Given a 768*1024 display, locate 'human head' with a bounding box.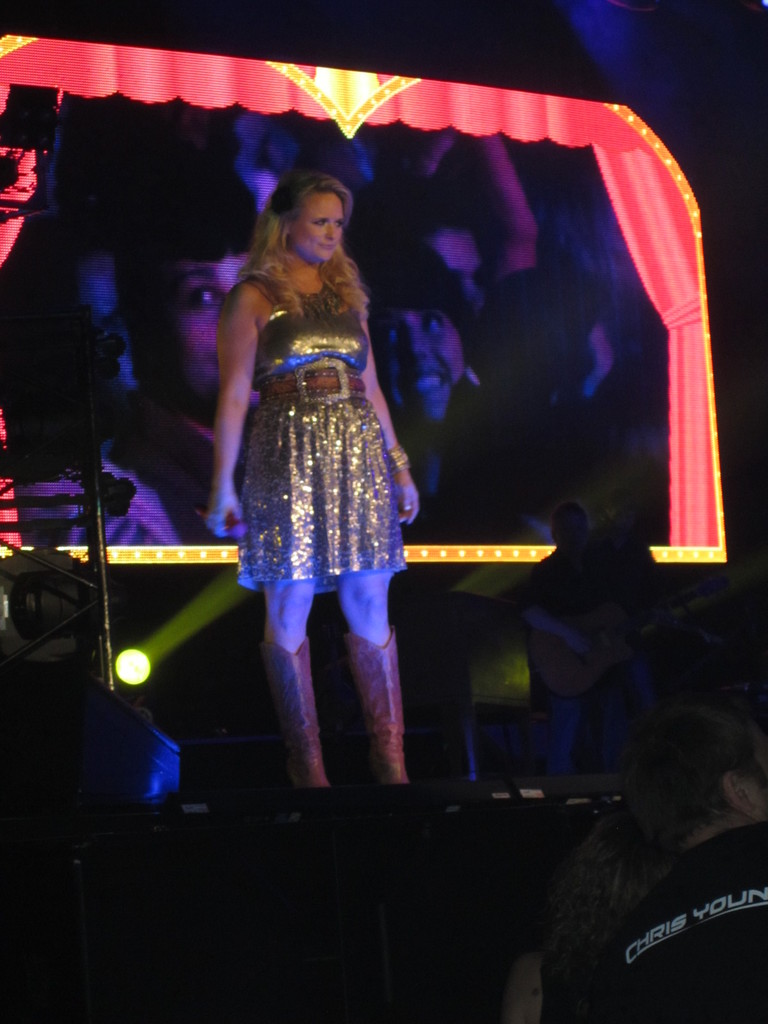
Located: {"x1": 105, "y1": 189, "x2": 268, "y2": 415}.
